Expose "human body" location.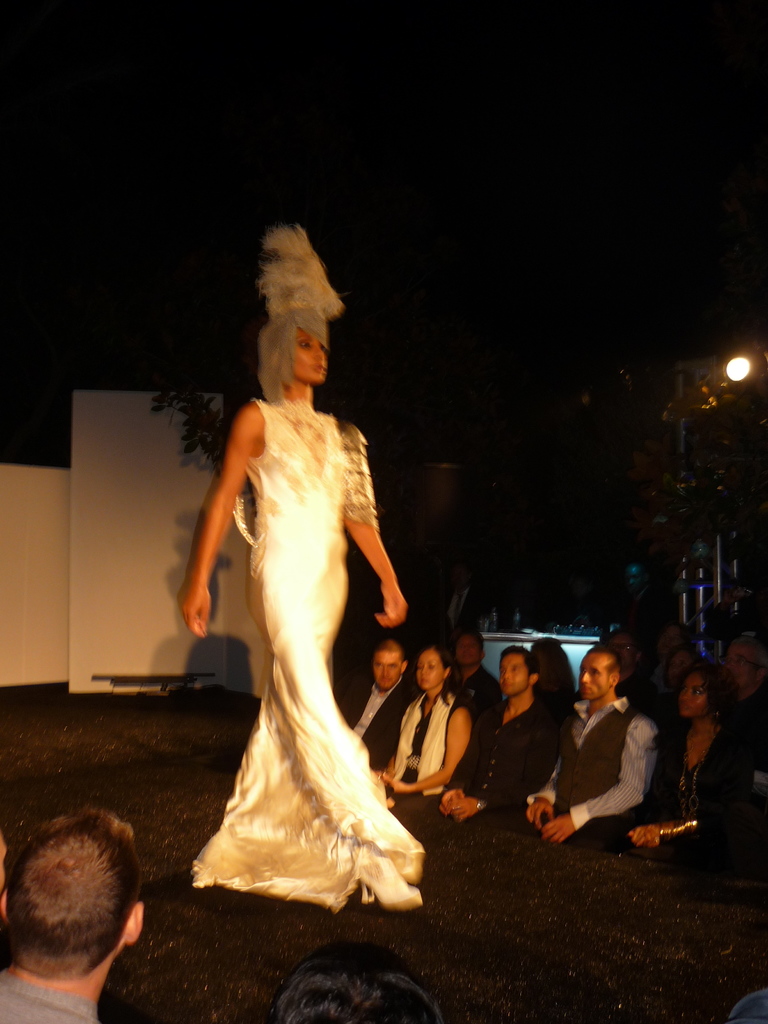
Exposed at 374 691 474 795.
